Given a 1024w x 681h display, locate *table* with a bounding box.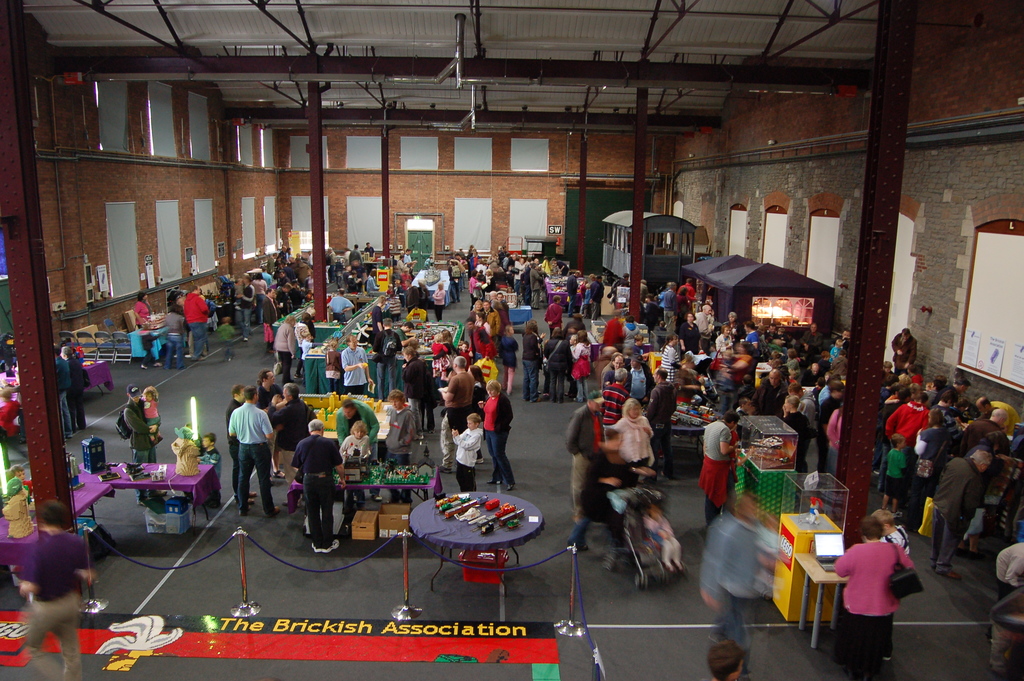
Located: <box>270,290,385,350</box>.
